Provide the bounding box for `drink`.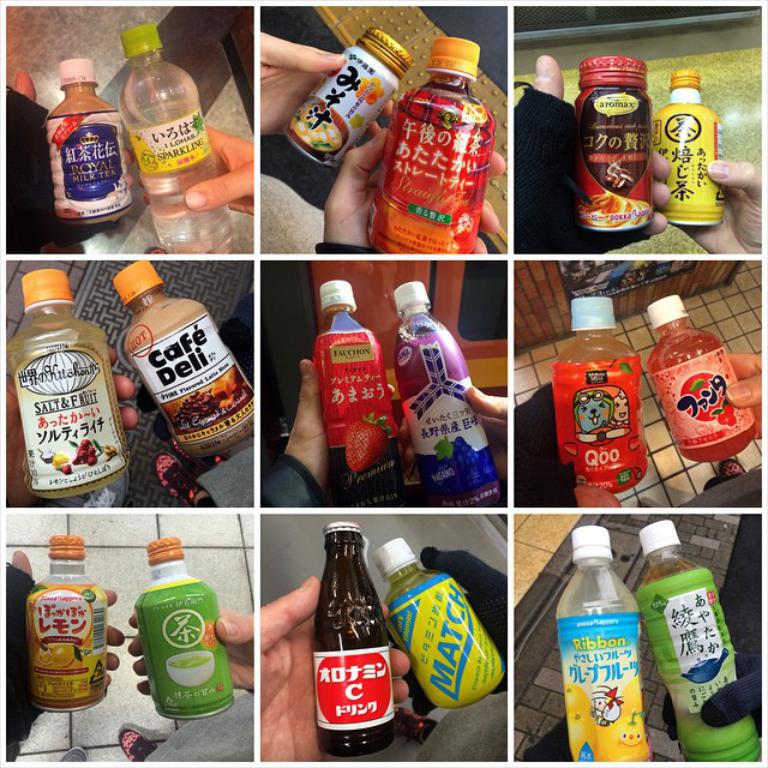
BBox(556, 521, 654, 763).
